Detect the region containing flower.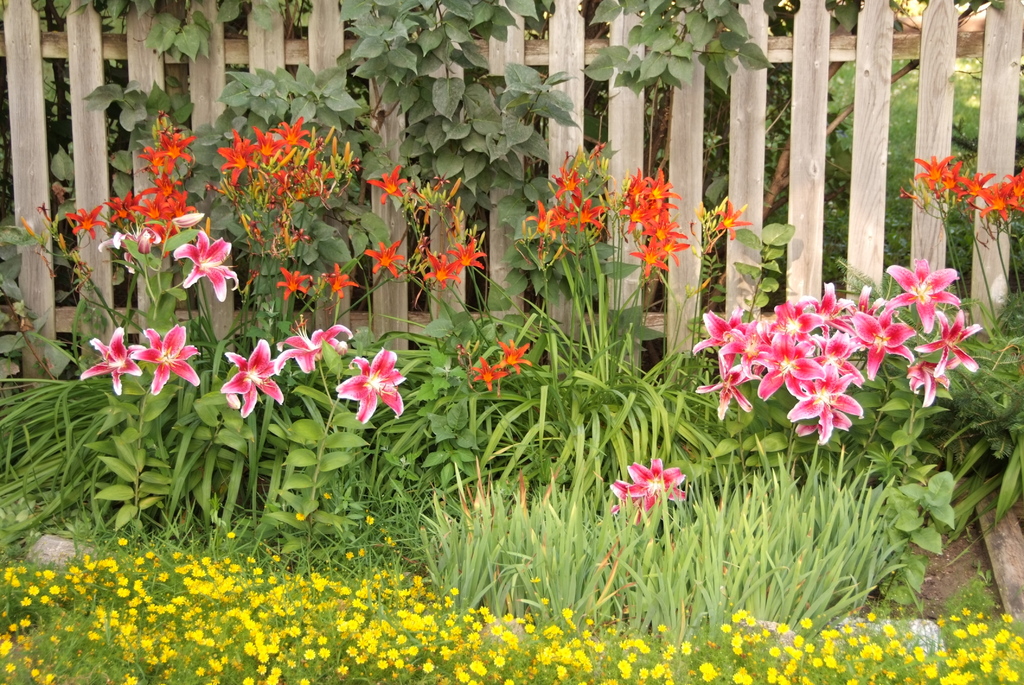
l=525, t=199, r=563, b=245.
